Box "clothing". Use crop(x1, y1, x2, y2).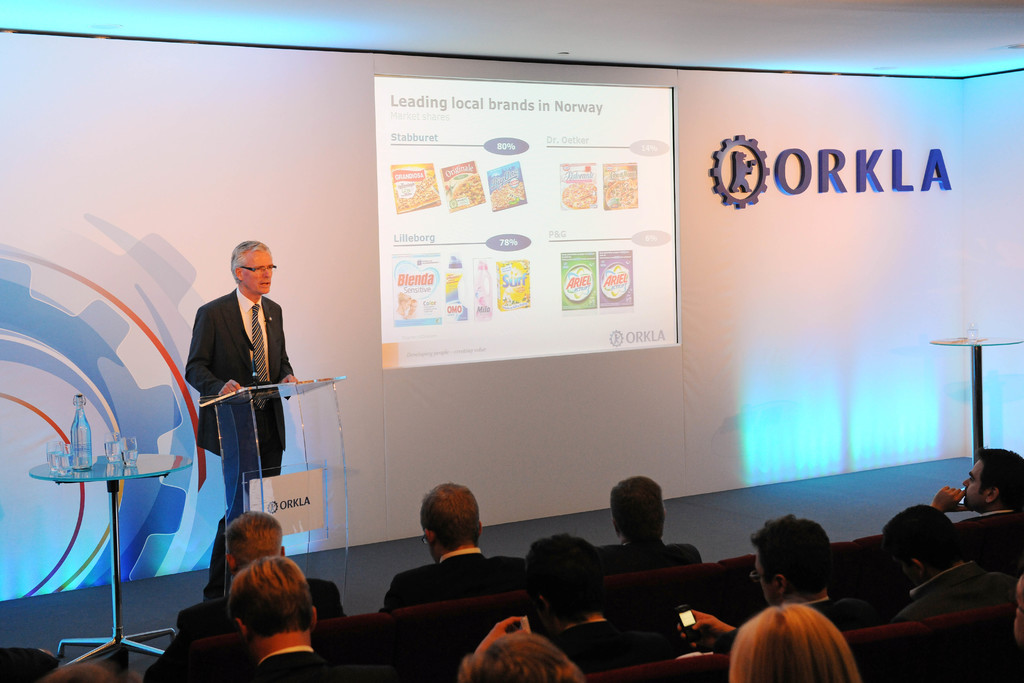
crop(374, 548, 527, 616).
